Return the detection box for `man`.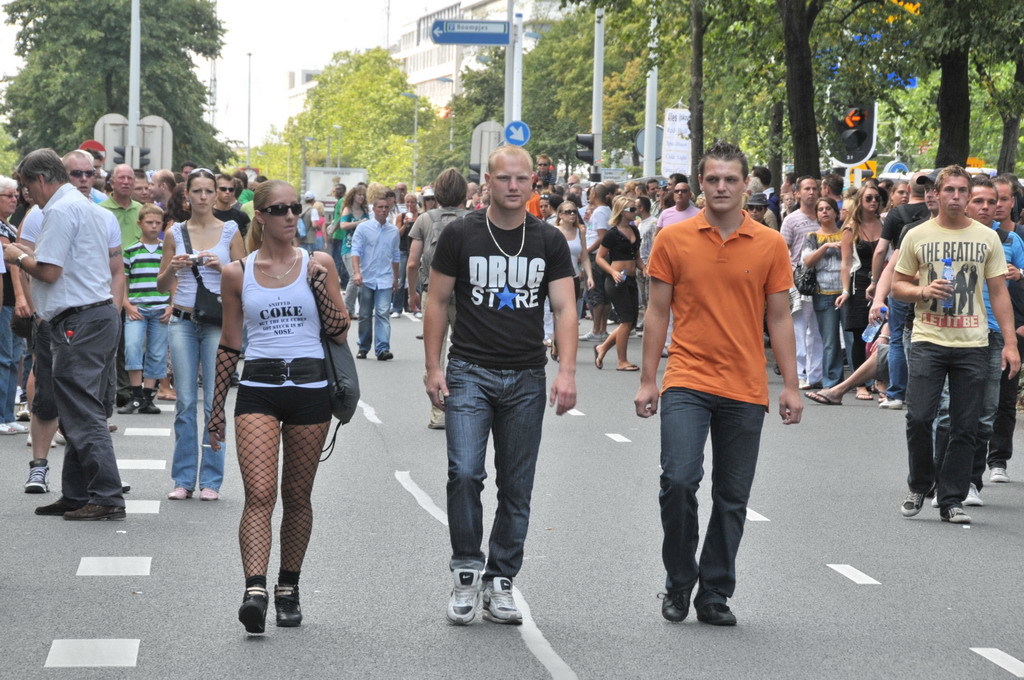
pyautogui.locateOnScreen(13, 152, 98, 492).
